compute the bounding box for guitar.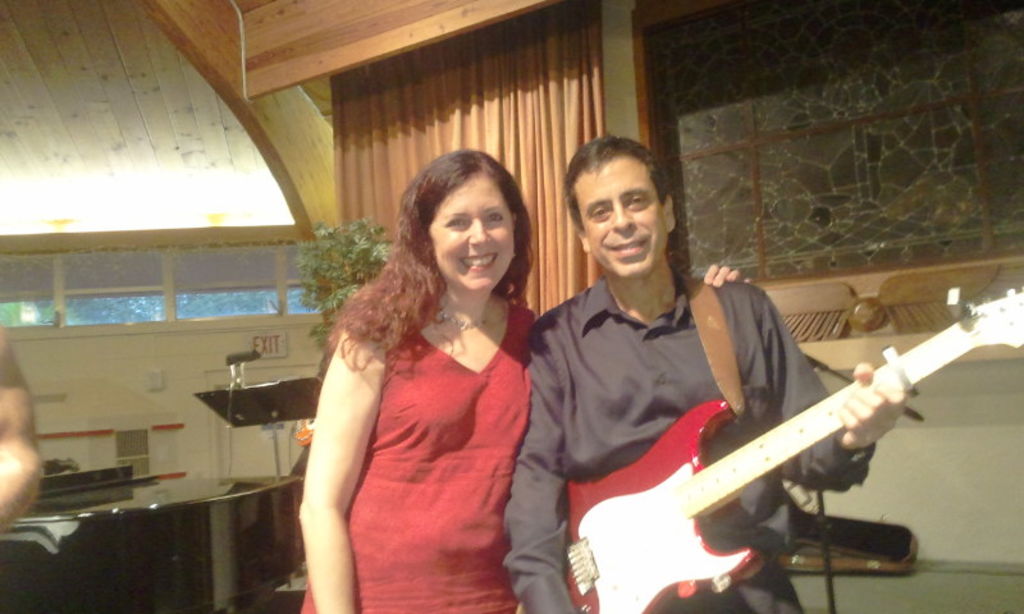
crop(563, 285, 1023, 613).
